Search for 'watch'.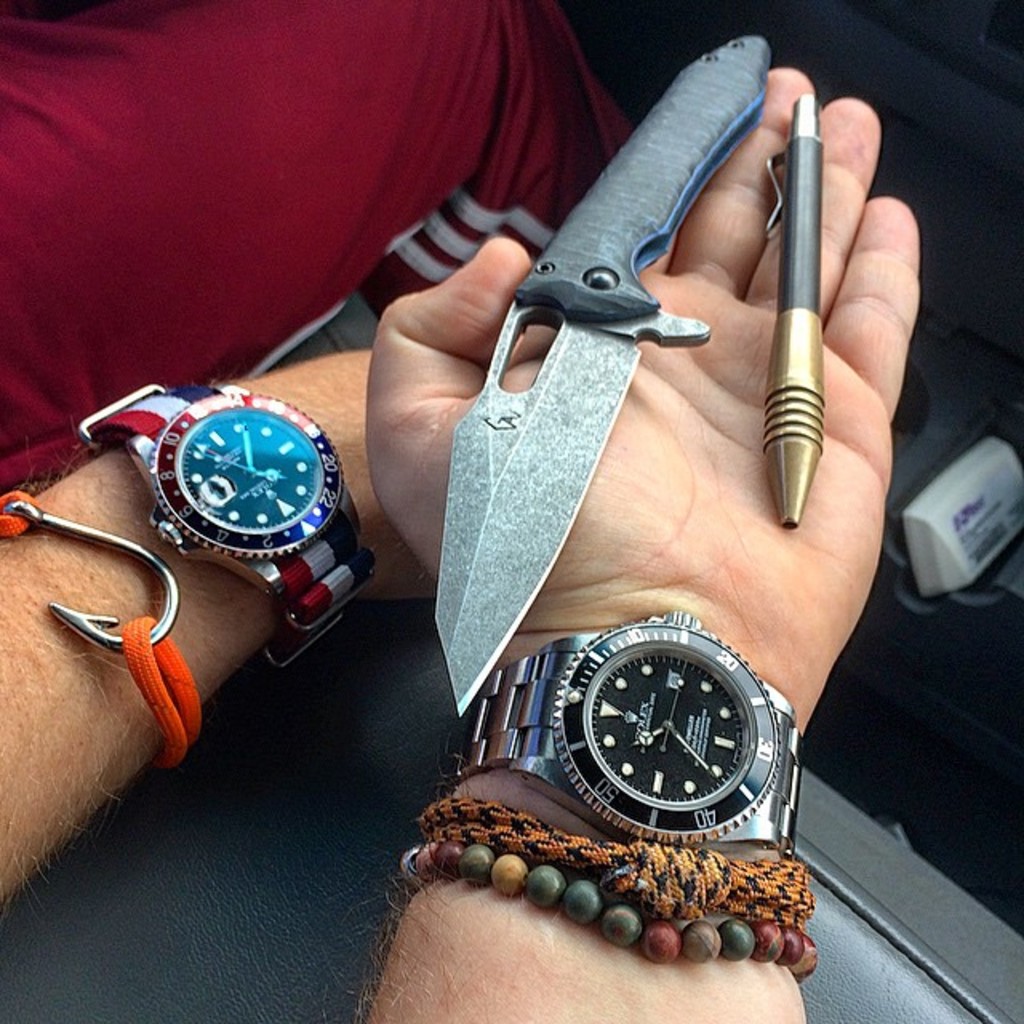
Found at [440, 608, 803, 862].
